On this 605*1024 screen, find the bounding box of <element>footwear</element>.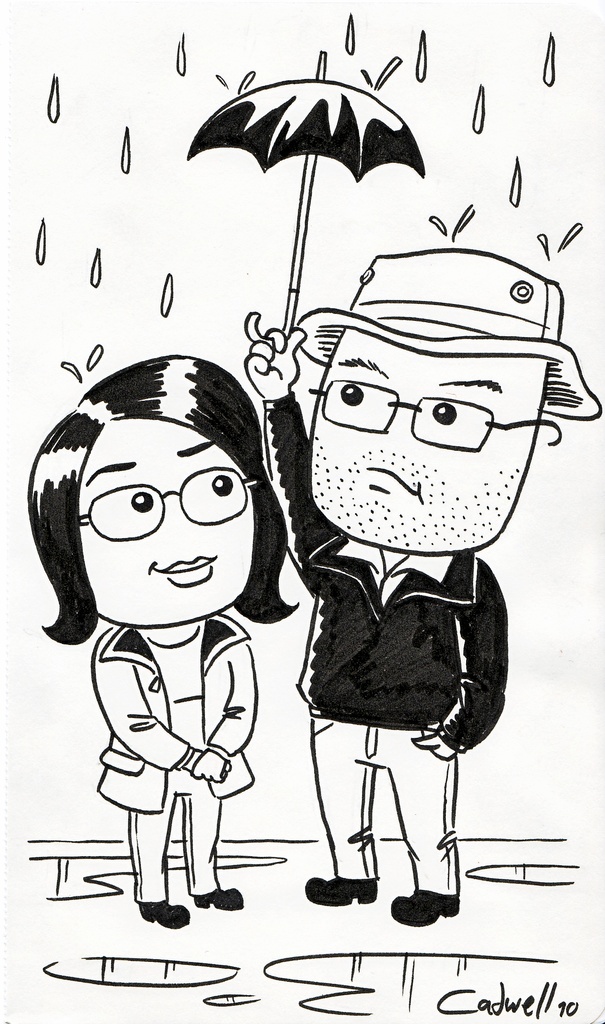
Bounding box: box(140, 902, 191, 932).
